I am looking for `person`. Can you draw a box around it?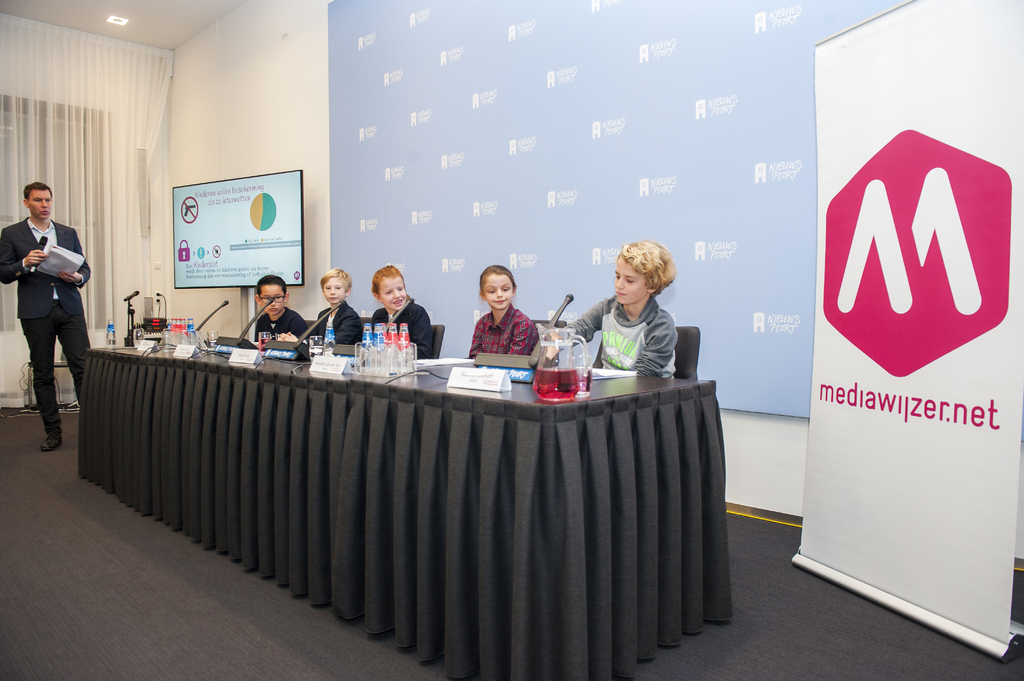
Sure, the bounding box is box=[585, 236, 712, 402].
